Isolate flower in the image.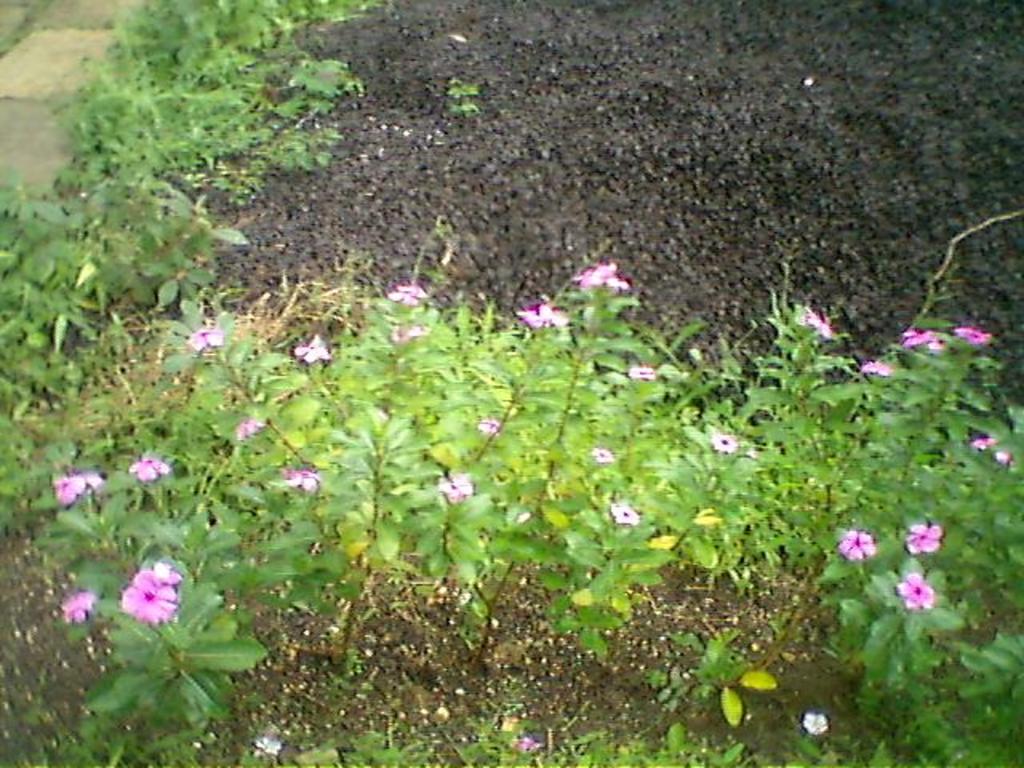
Isolated region: BBox(709, 429, 738, 451).
